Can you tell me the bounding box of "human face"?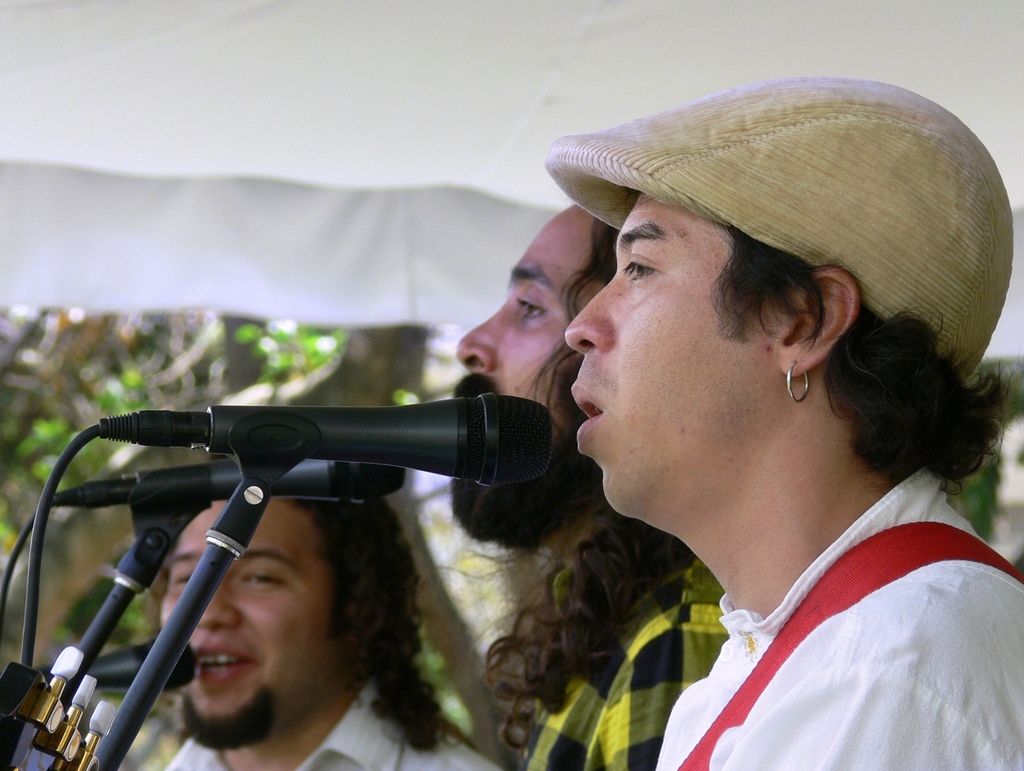
[x1=458, y1=199, x2=625, y2=539].
